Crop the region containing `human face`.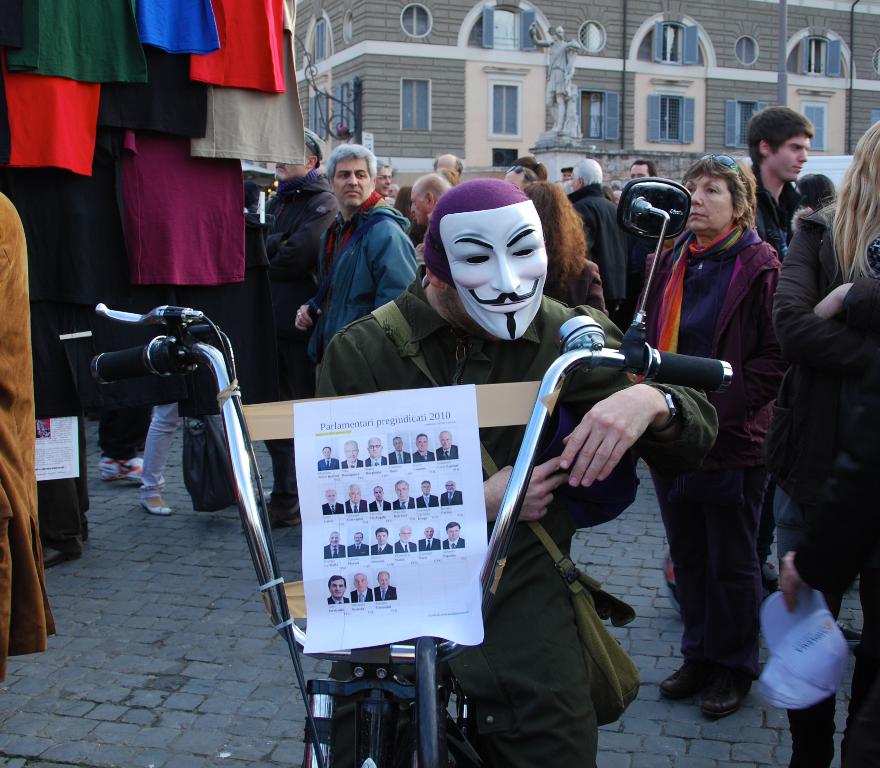
Crop region: x1=445, y1=523, x2=462, y2=541.
